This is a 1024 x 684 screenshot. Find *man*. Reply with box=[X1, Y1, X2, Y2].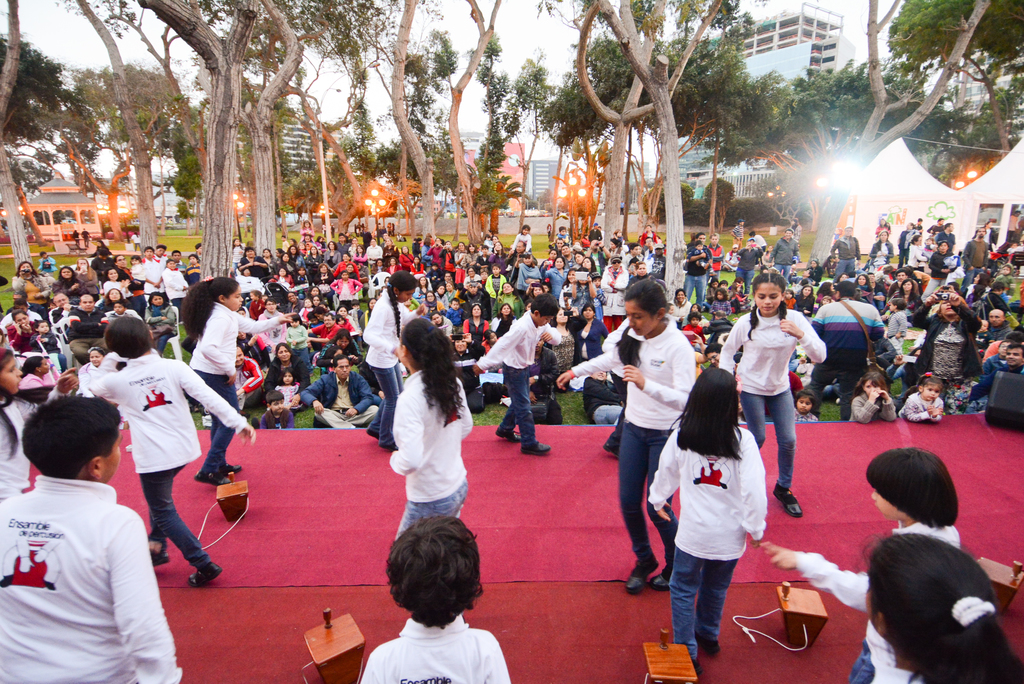
box=[307, 314, 341, 349].
